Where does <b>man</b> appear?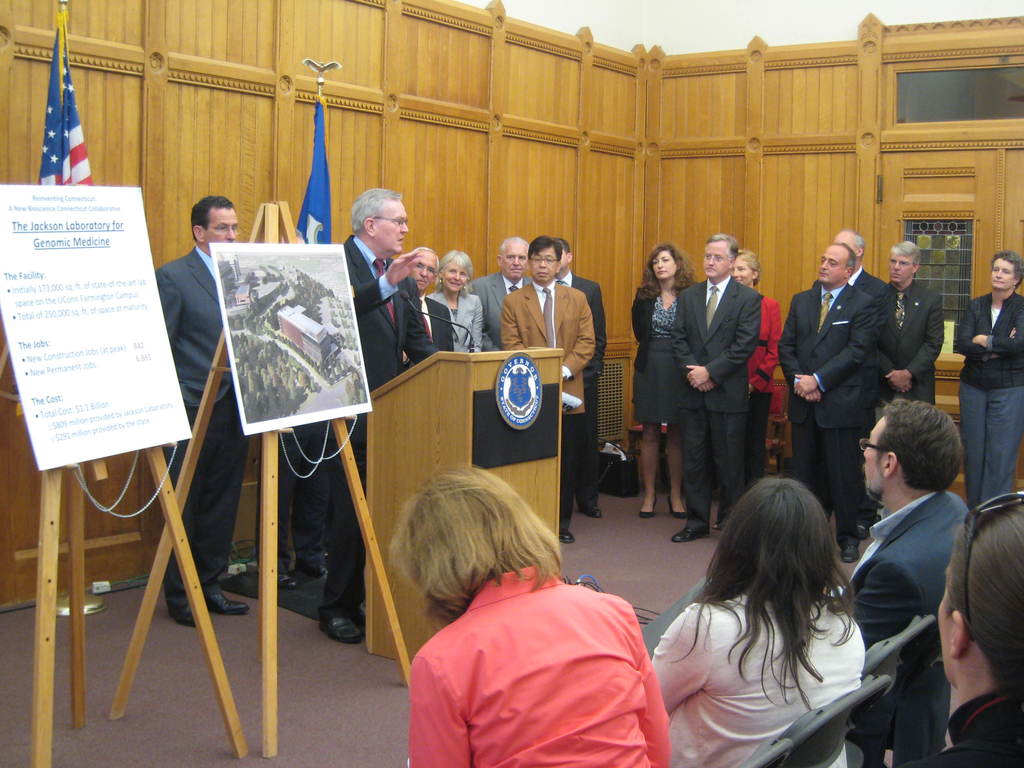
Appears at [334, 186, 443, 650].
